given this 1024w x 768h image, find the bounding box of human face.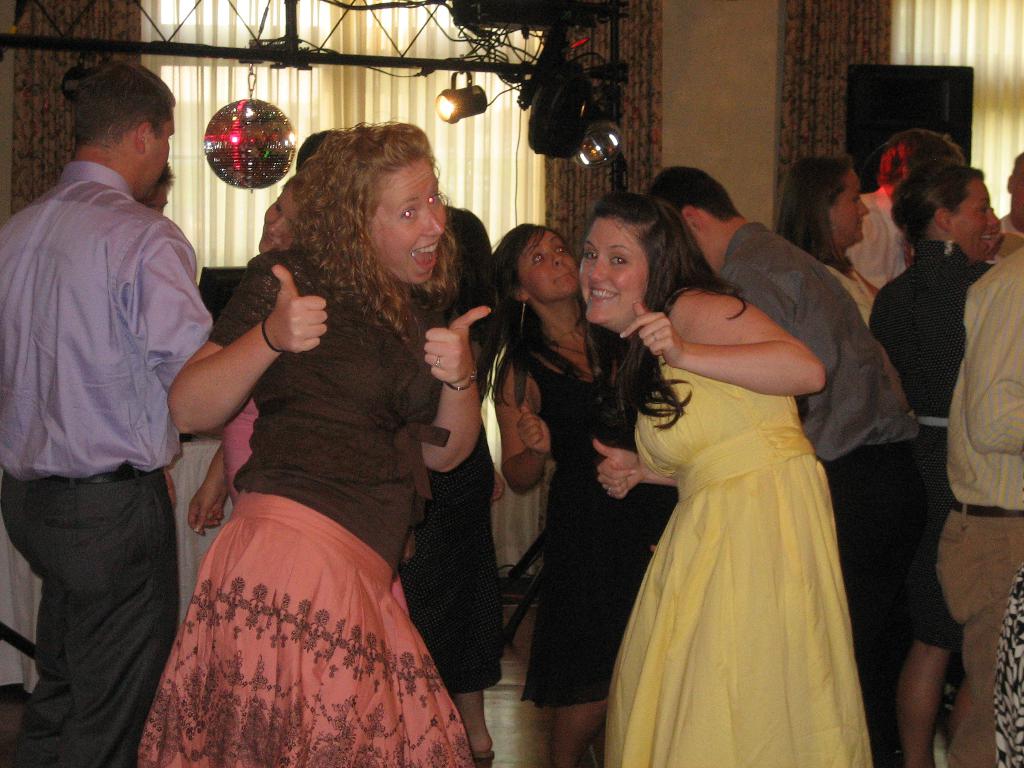
[x1=257, y1=180, x2=301, y2=257].
